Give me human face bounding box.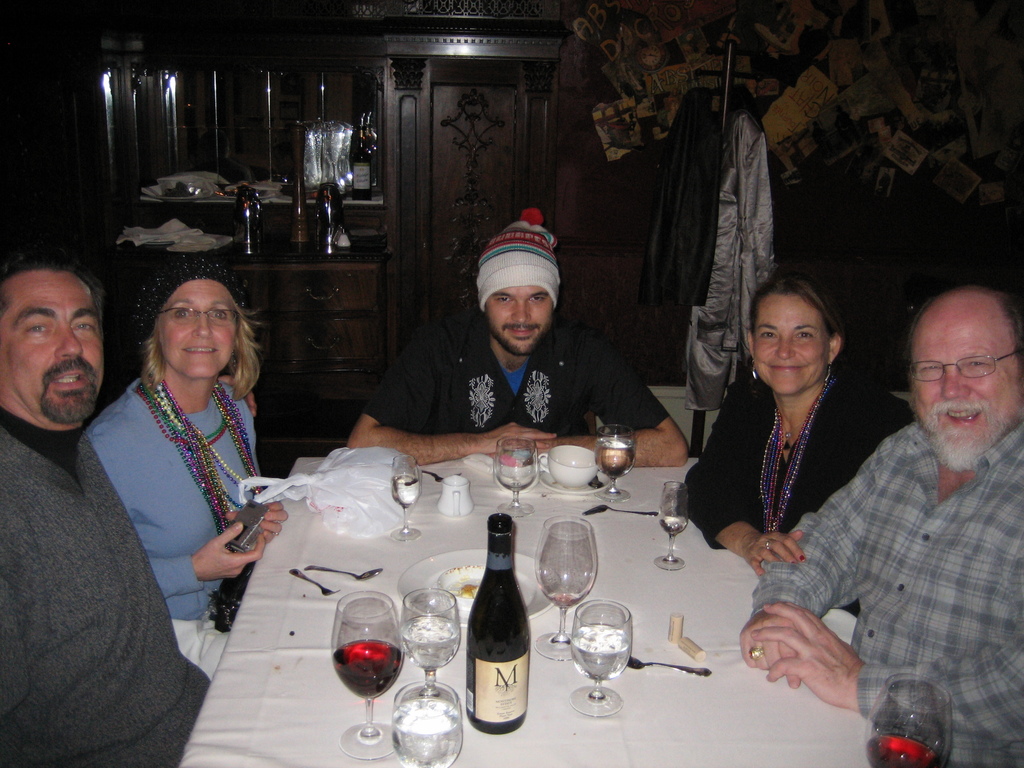
box(3, 264, 106, 425).
